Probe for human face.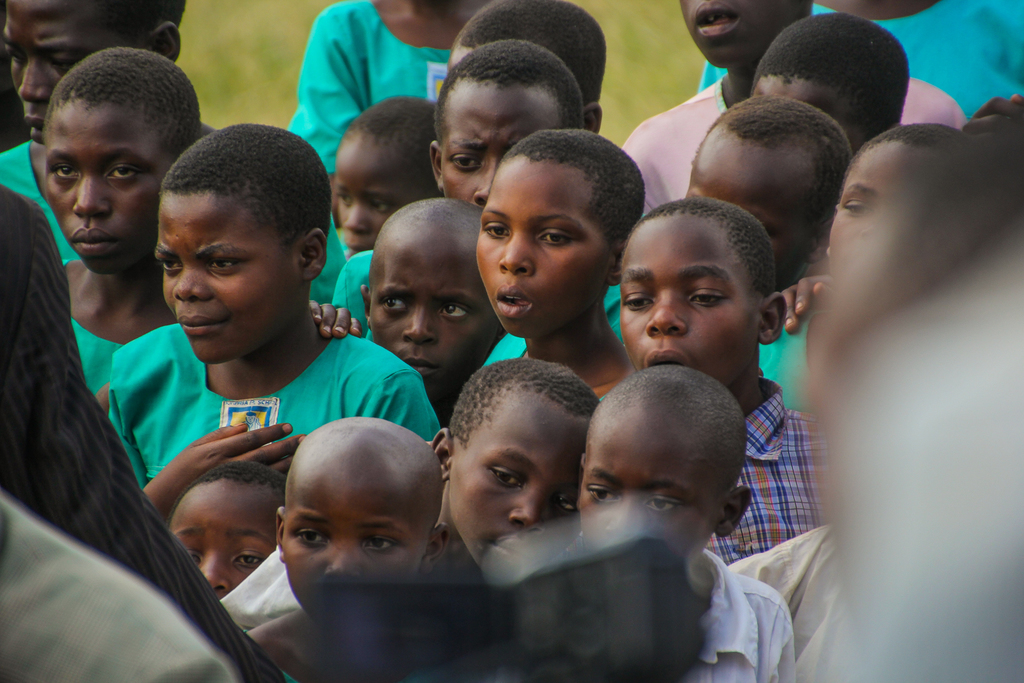
Probe result: box(676, 0, 819, 73).
